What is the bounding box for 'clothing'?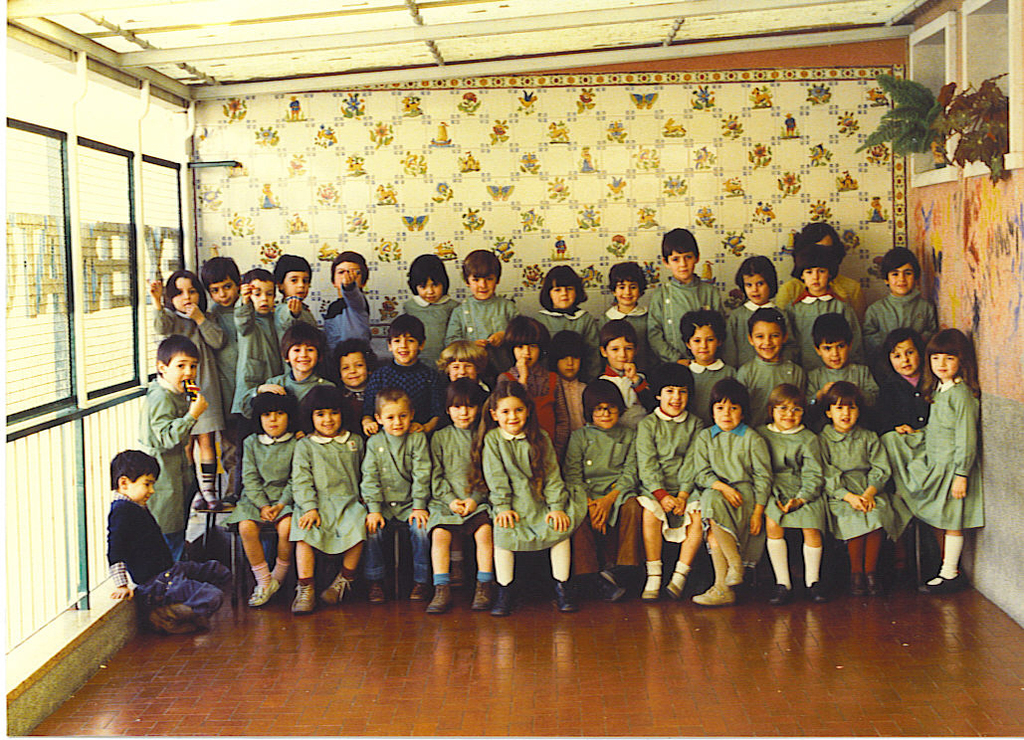
[left=438, top=294, right=522, bottom=343].
